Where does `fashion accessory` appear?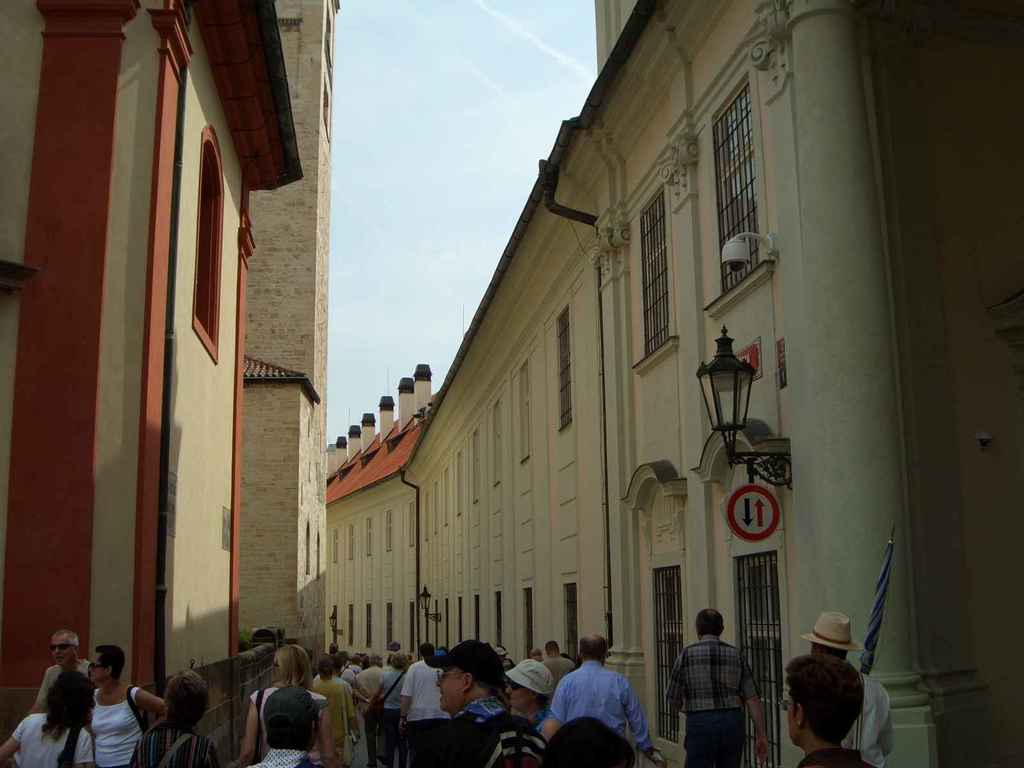
Appears at <bbox>798, 614, 865, 648</bbox>.
